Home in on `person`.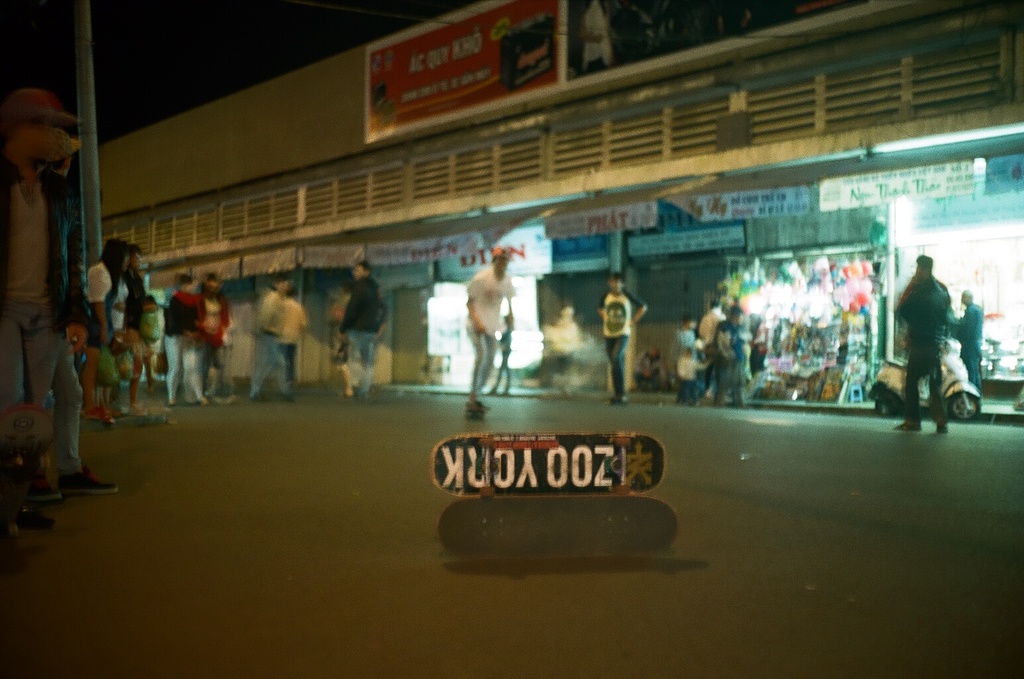
Homed in at [0,82,119,505].
